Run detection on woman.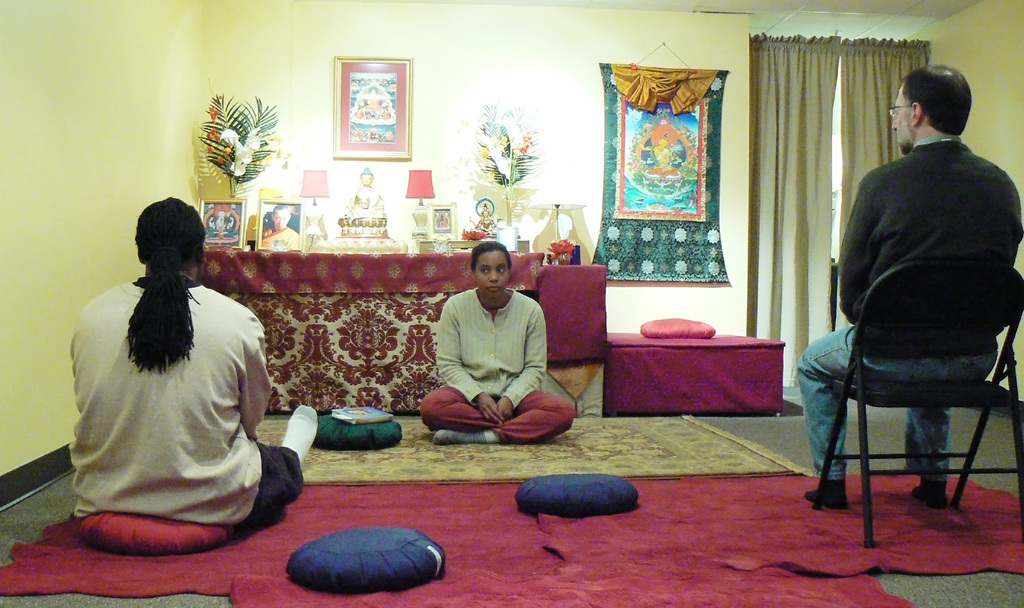
Result: bbox=[416, 234, 561, 450].
